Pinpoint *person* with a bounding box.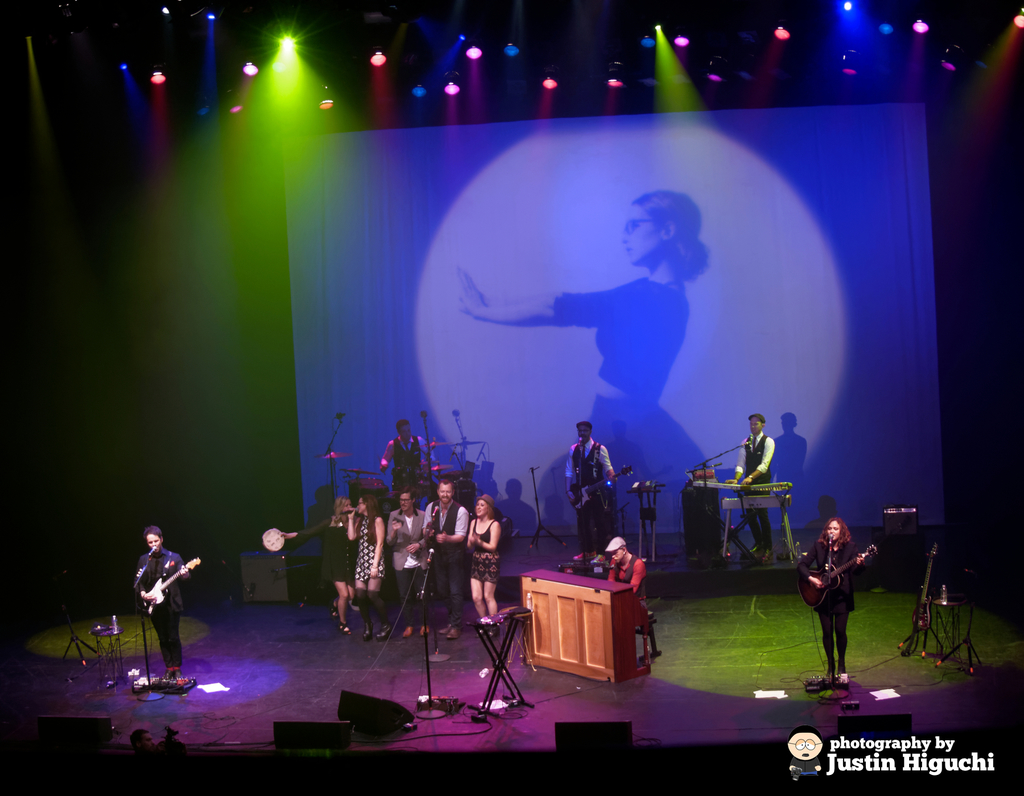
rect(467, 495, 497, 625).
